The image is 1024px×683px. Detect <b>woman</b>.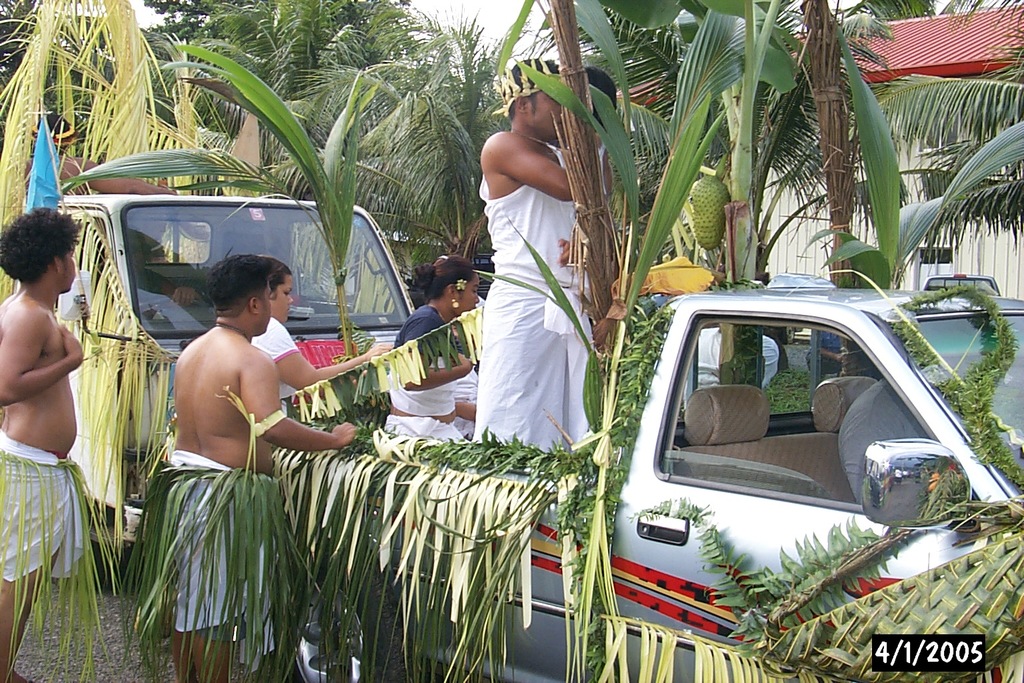
Detection: left=251, top=257, right=388, bottom=396.
